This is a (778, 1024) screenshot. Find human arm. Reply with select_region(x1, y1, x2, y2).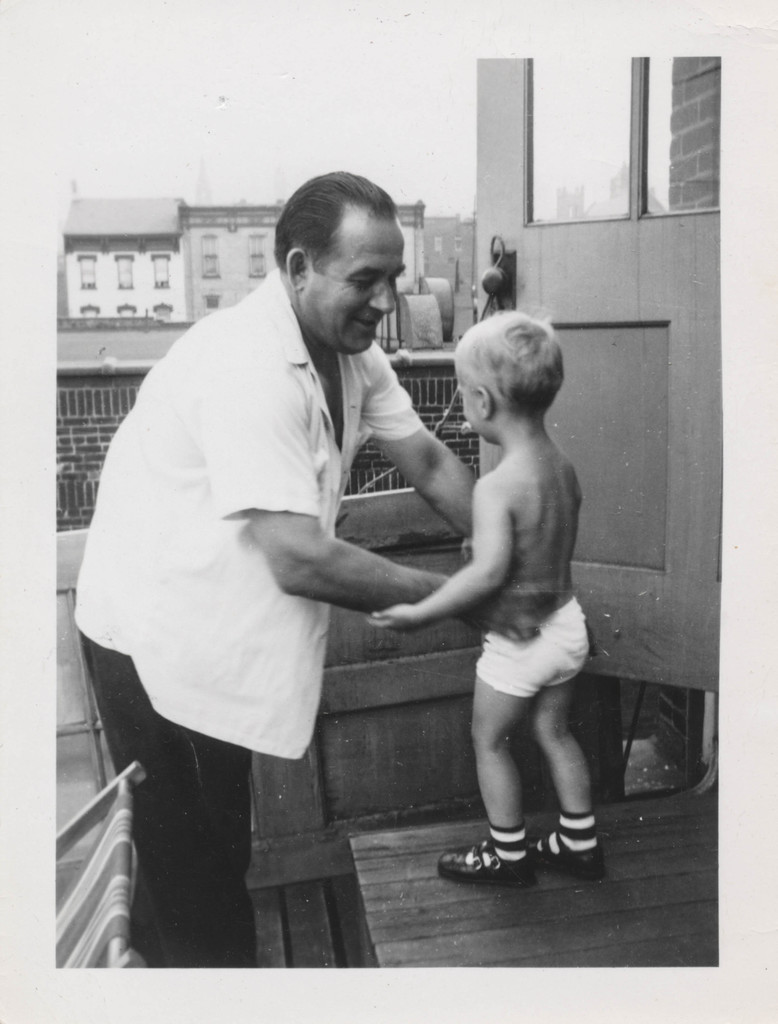
select_region(366, 469, 518, 634).
